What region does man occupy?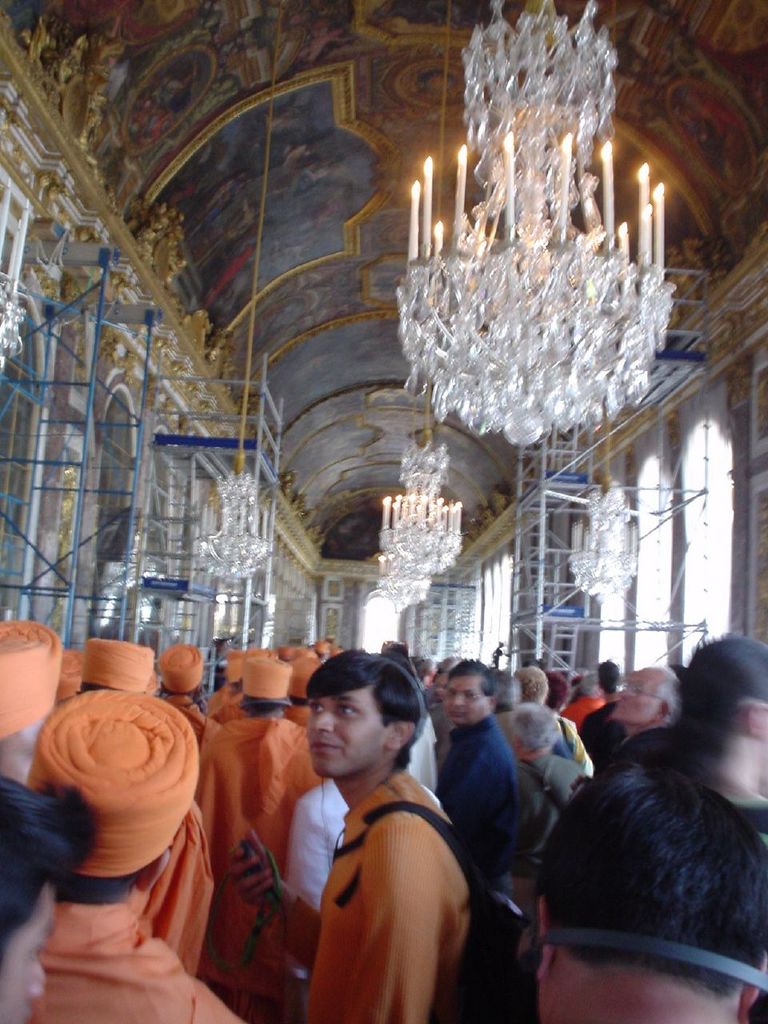
[x1=262, y1=644, x2=506, y2=1022].
